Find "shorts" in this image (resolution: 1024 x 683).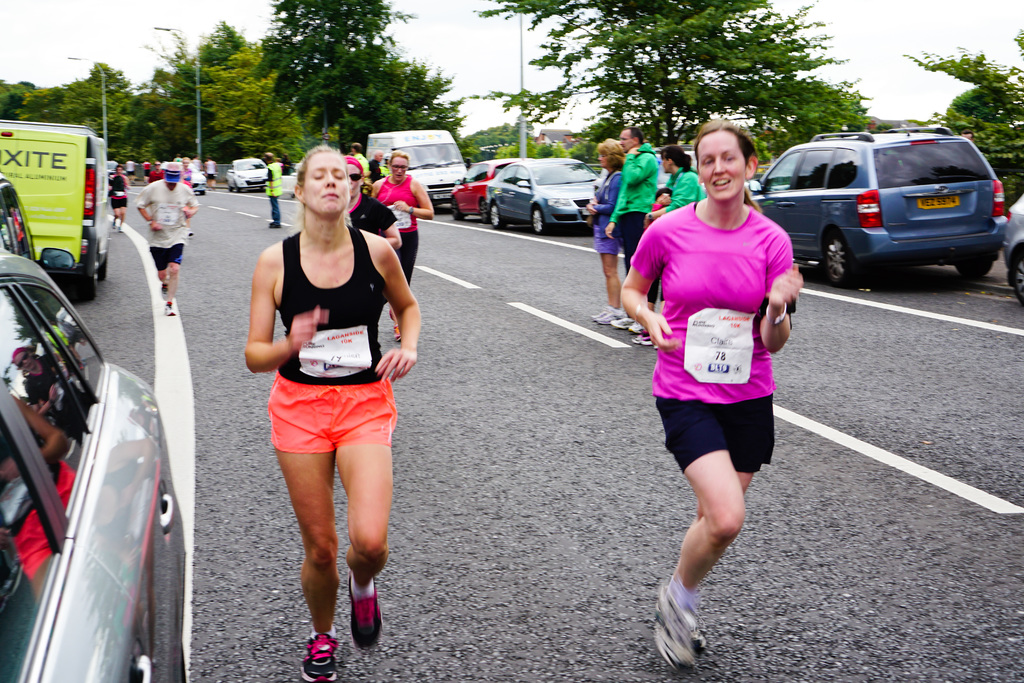
[115,195,127,206].
